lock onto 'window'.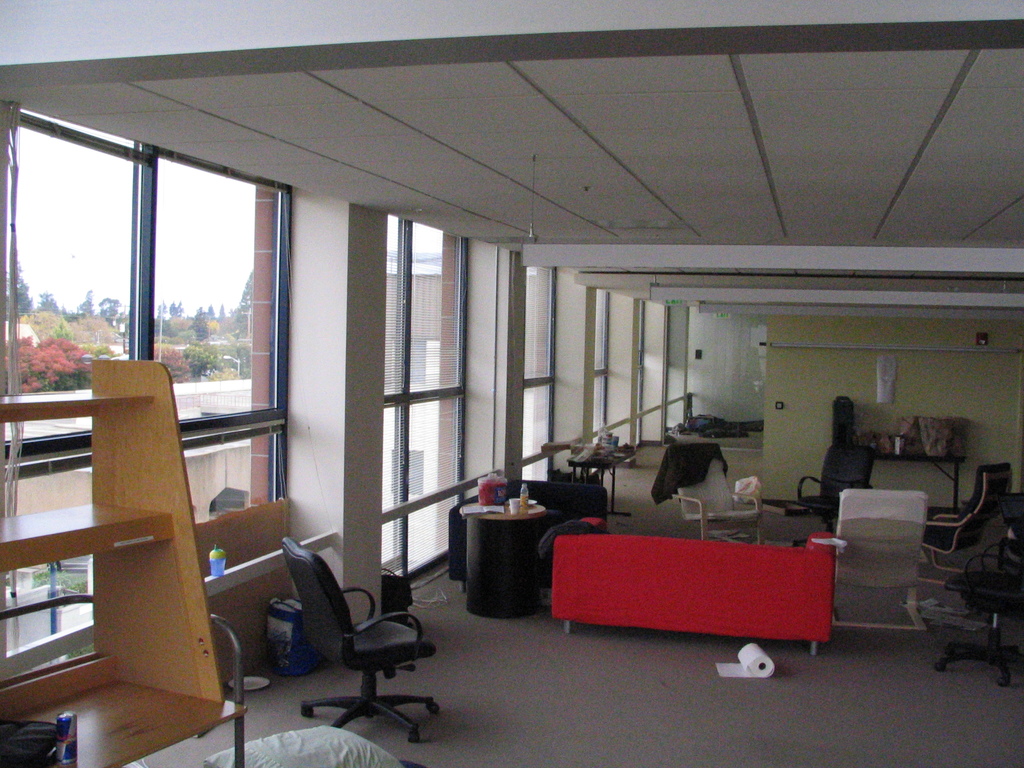
Locked: l=525, t=263, r=555, b=484.
